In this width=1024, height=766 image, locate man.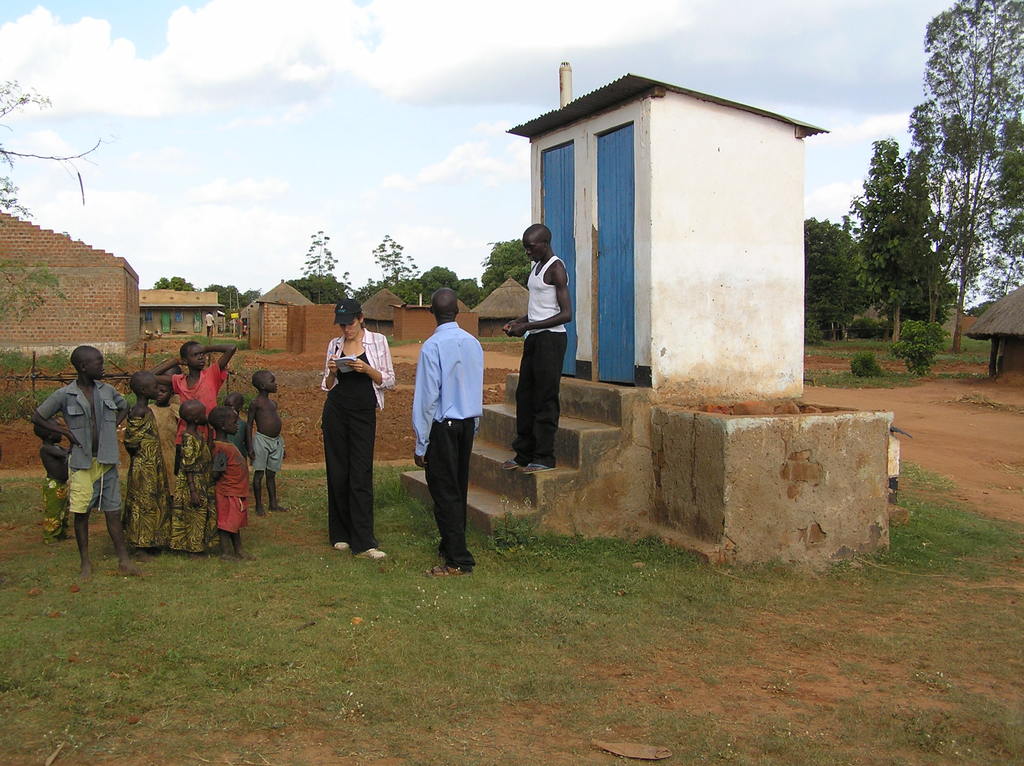
Bounding box: (left=504, top=219, right=575, bottom=483).
